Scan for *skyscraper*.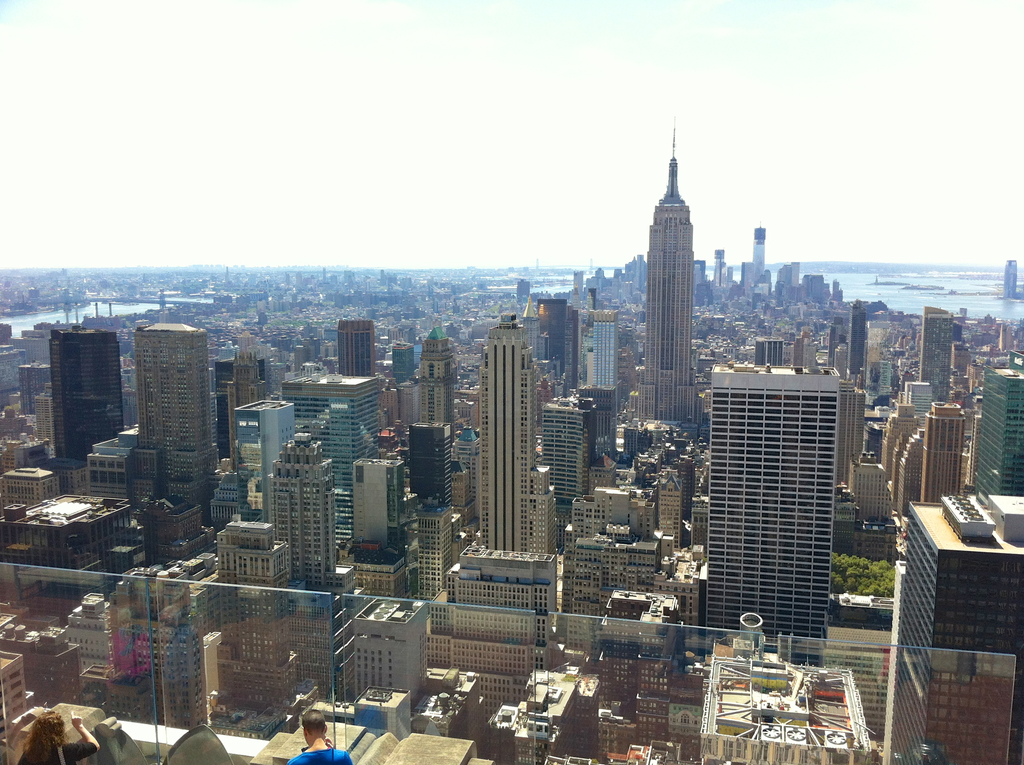
Scan result: 227, 392, 297, 490.
